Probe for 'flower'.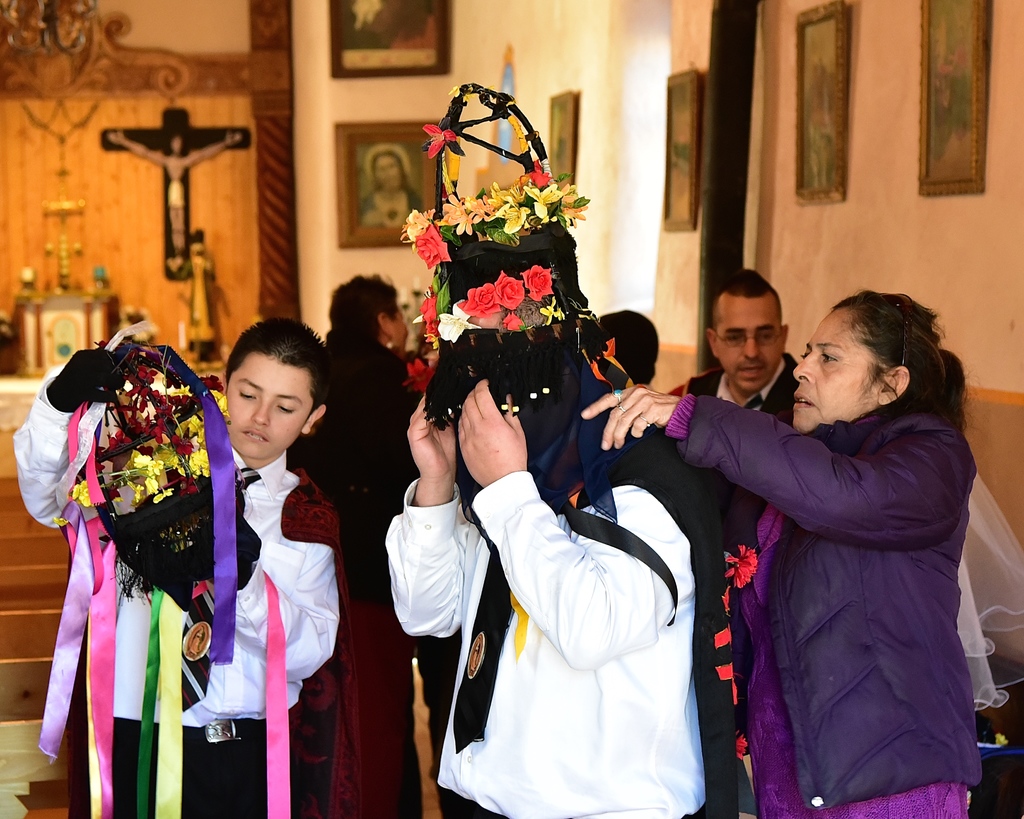
Probe result: 495, 270, 529, 304.
